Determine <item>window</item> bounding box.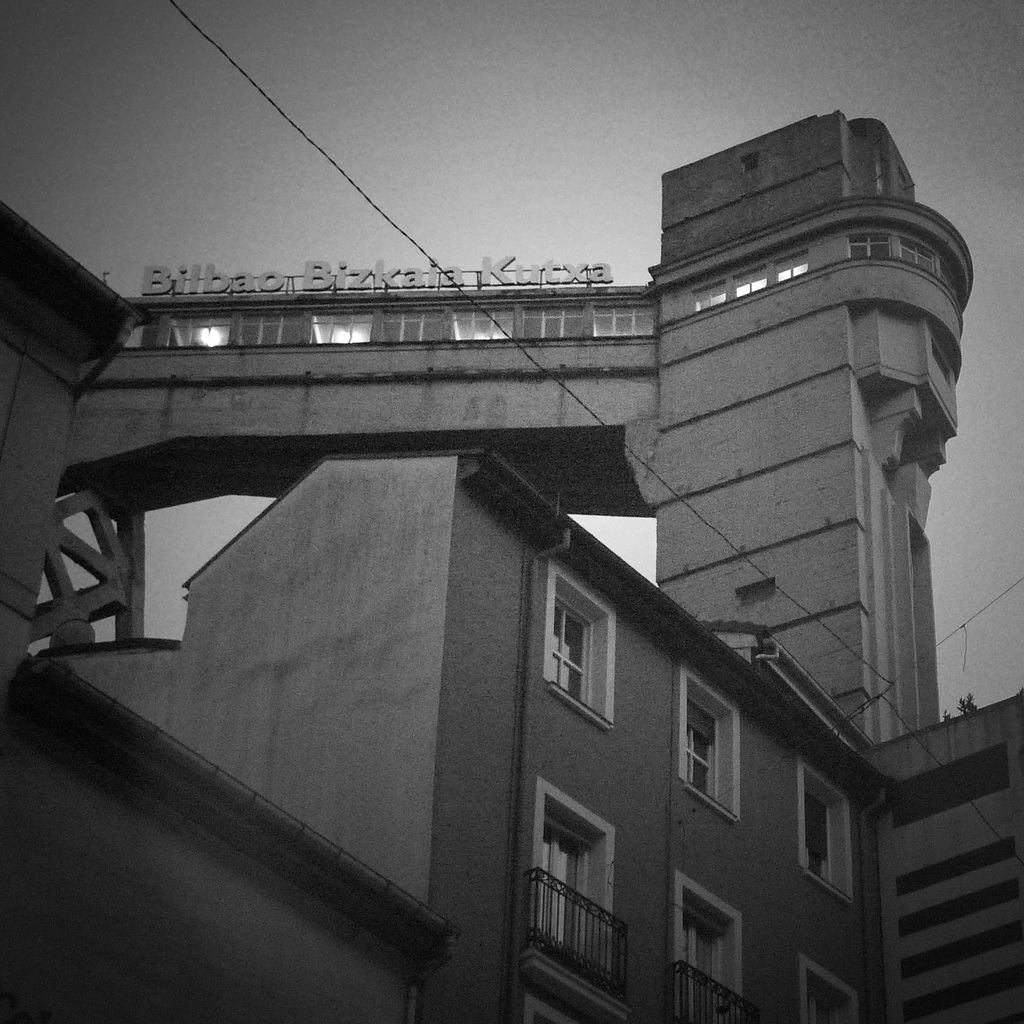
Determined: <box>671,664,747,817</box>.
